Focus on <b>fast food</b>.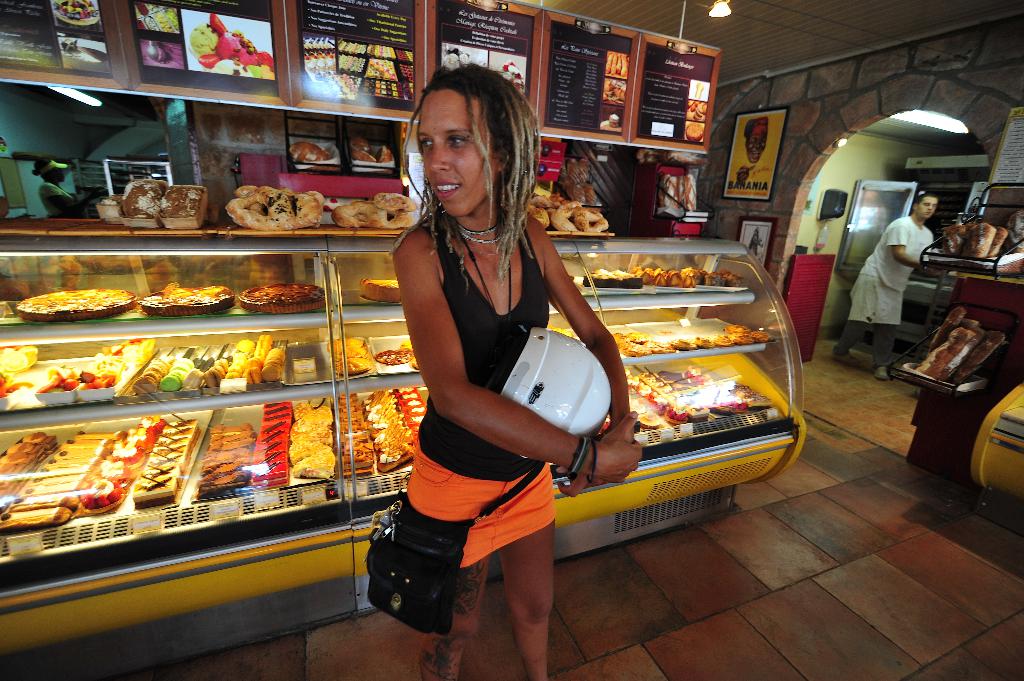
Focused at <region>373, 145, 398, 163</region>.
